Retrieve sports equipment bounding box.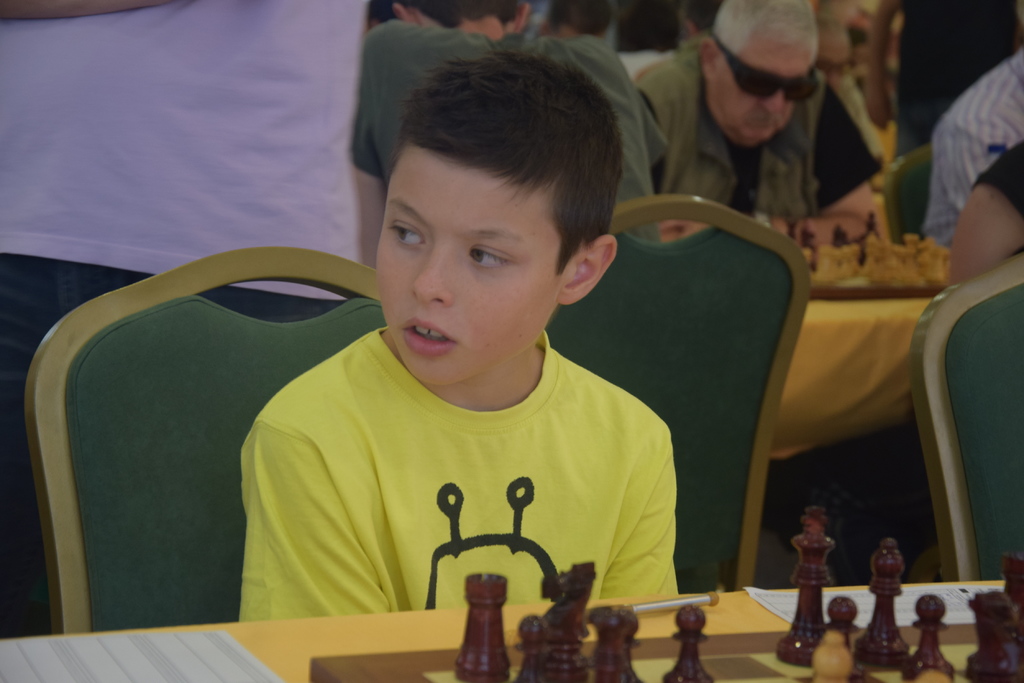
Bounding box: 659 602 716 682.
